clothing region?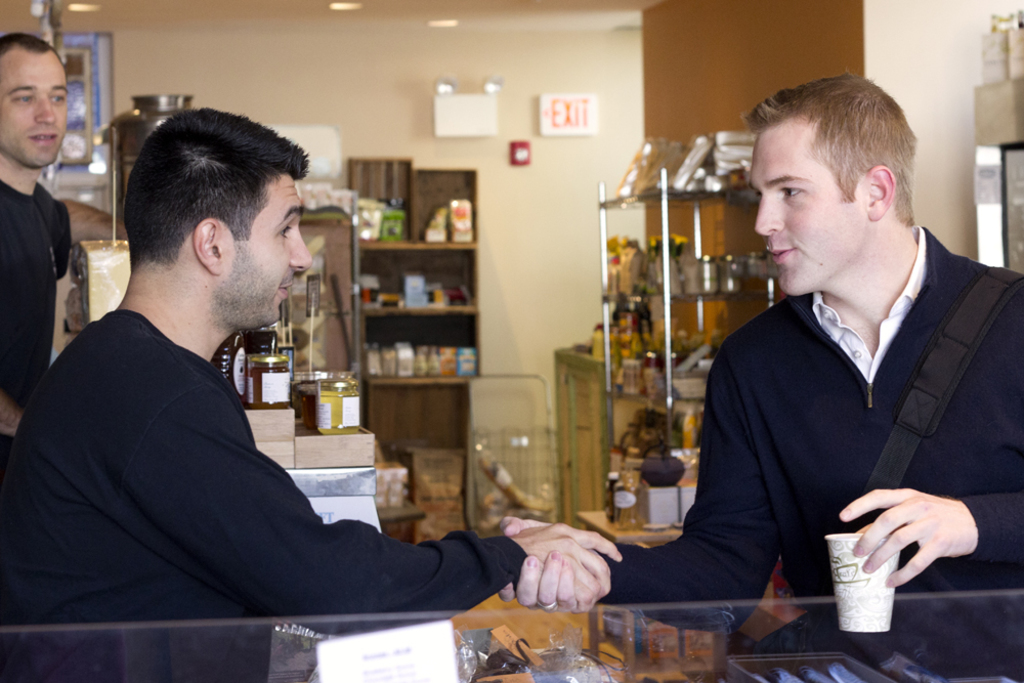
(688,209,1001,653)
